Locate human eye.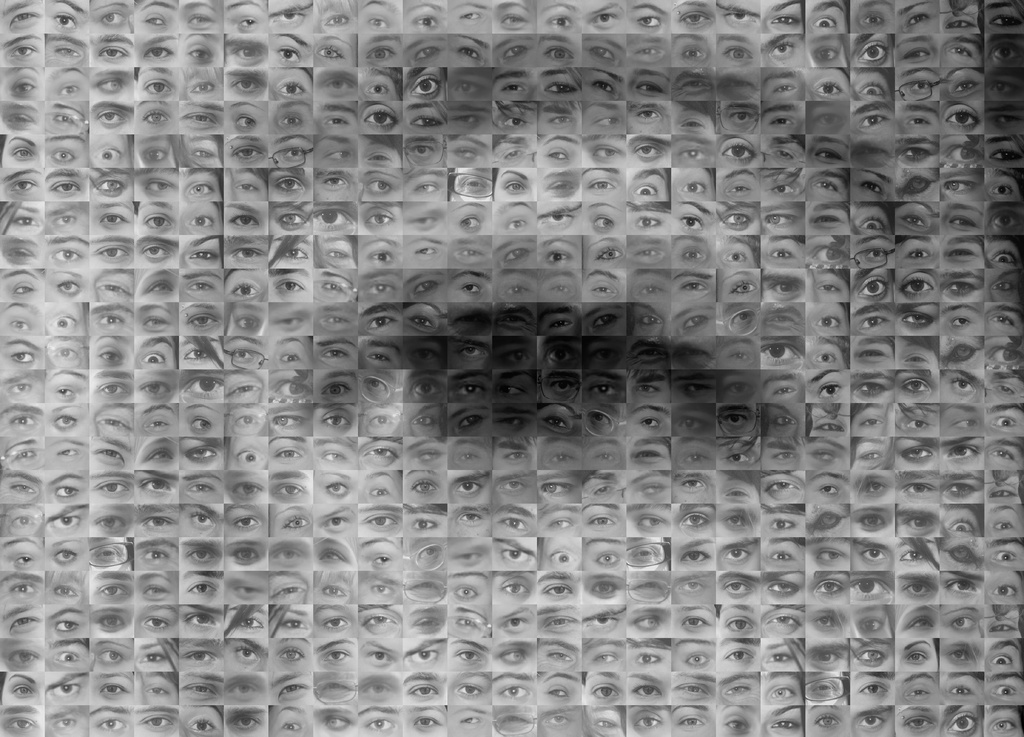
Bounding box: {"x1": 11, "y1": 213, "x2": 37, "y2": 229}.
